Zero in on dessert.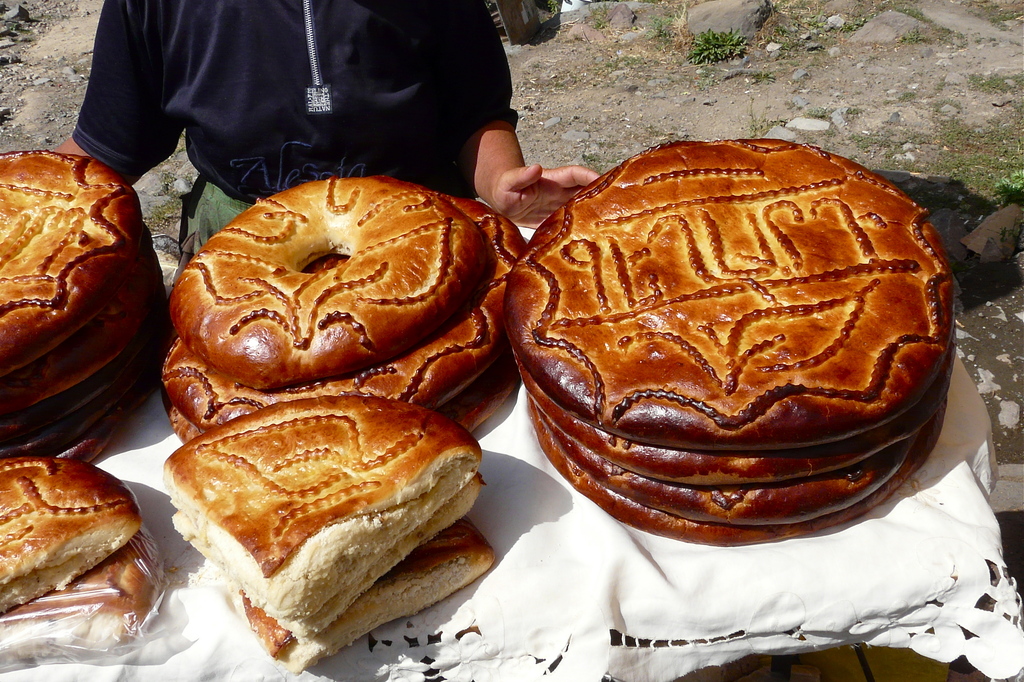
Zeroed in: x1=160, y1=392, x2=477, y2=633.
